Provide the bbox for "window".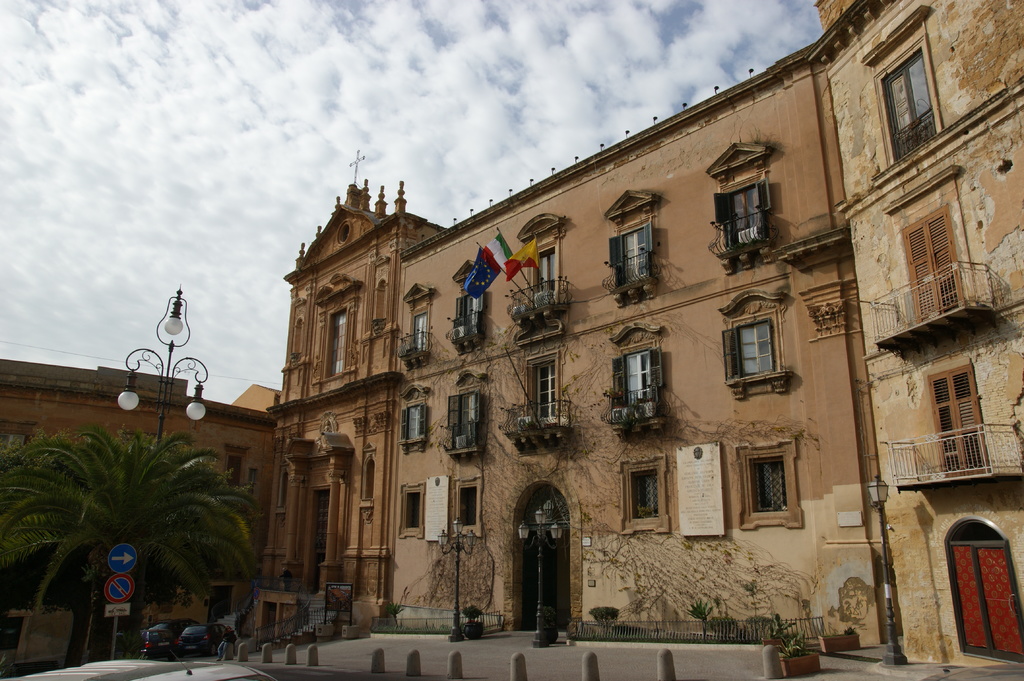
(748,458,787,511).
